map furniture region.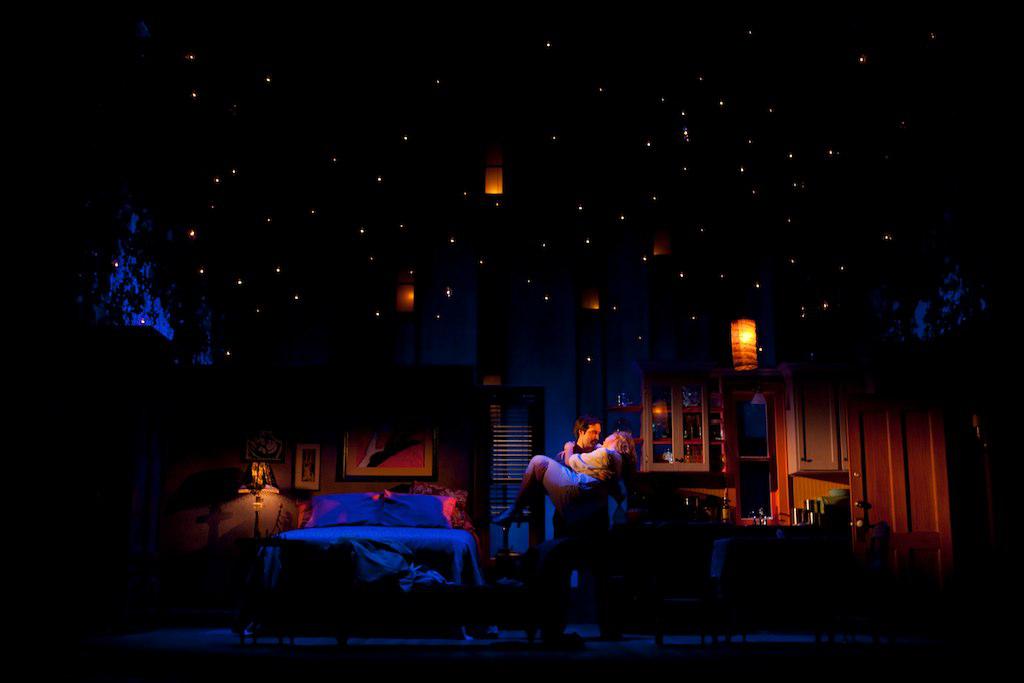
Mapped to select_region(805, 526, 890, 650).
